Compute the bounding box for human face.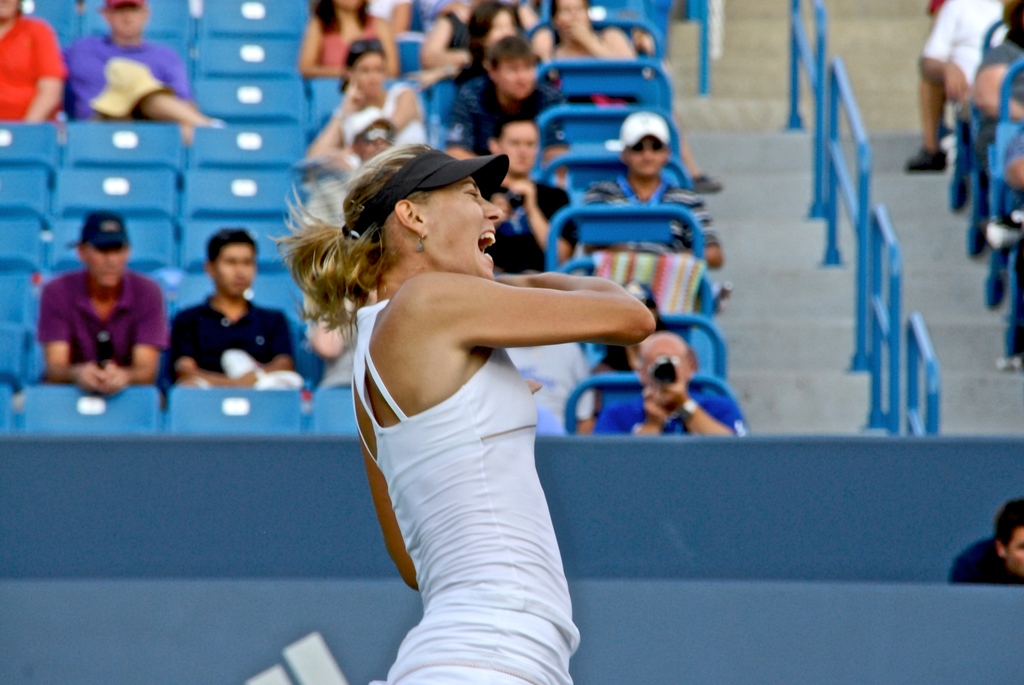
crop(360, 116, 391, 164).
